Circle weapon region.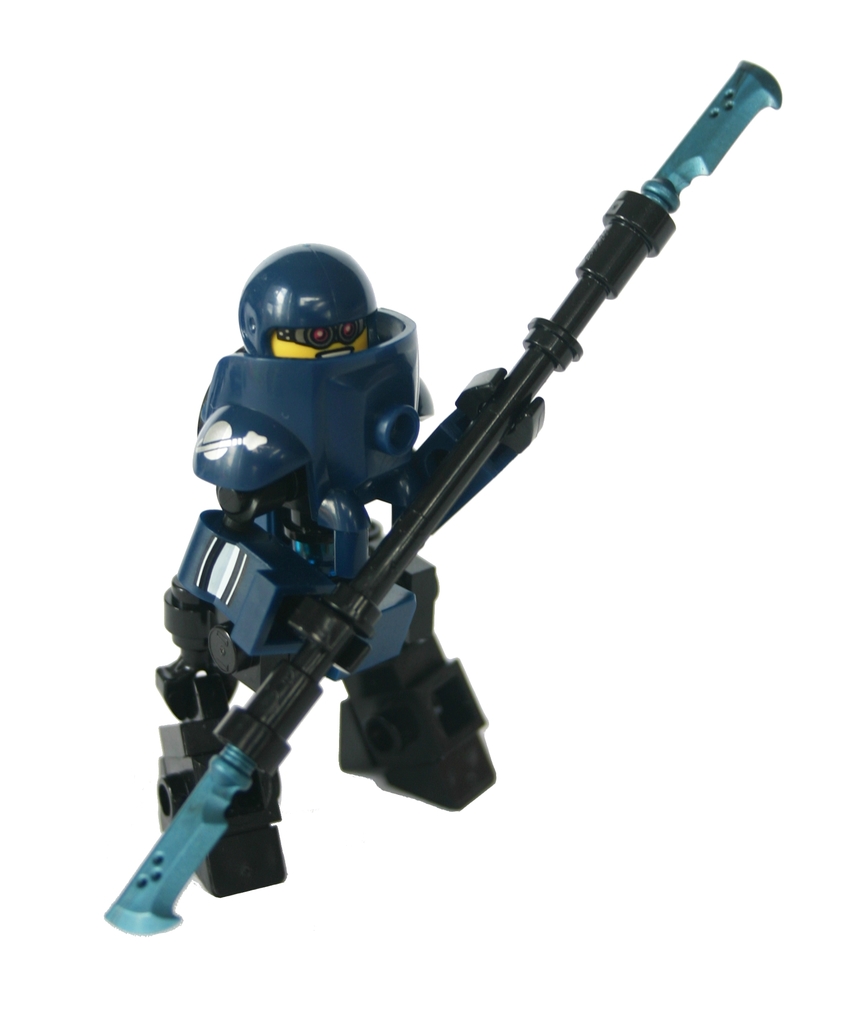
Region: 106 55 781 932.
